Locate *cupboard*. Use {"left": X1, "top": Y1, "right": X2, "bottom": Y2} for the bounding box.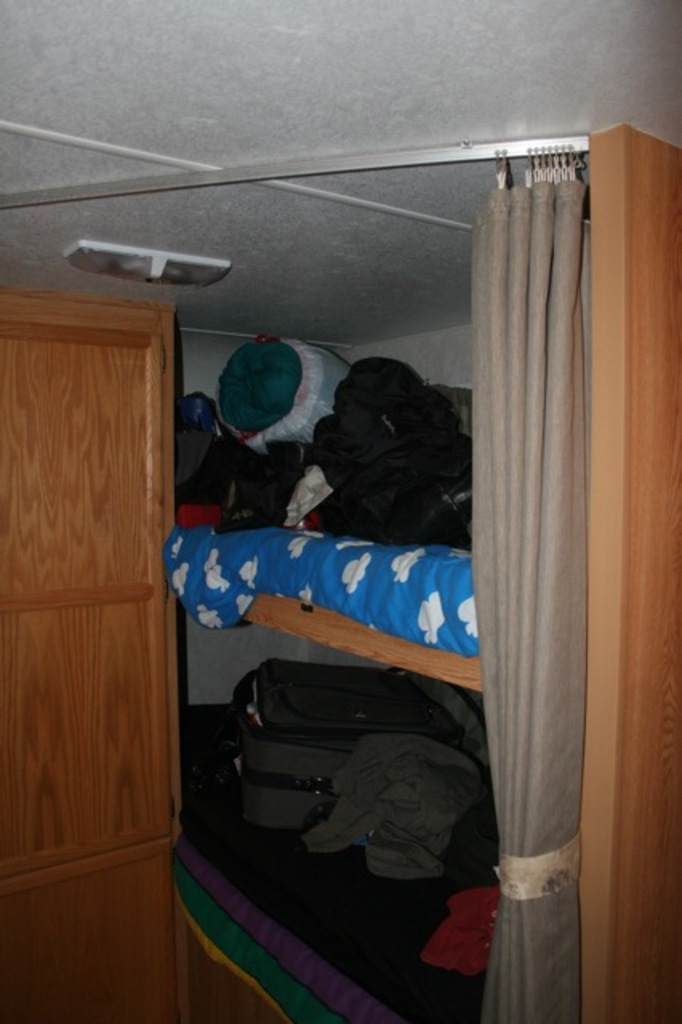
{"left": 0, "top": 125, "right": 680, "bottom": 1022}.
